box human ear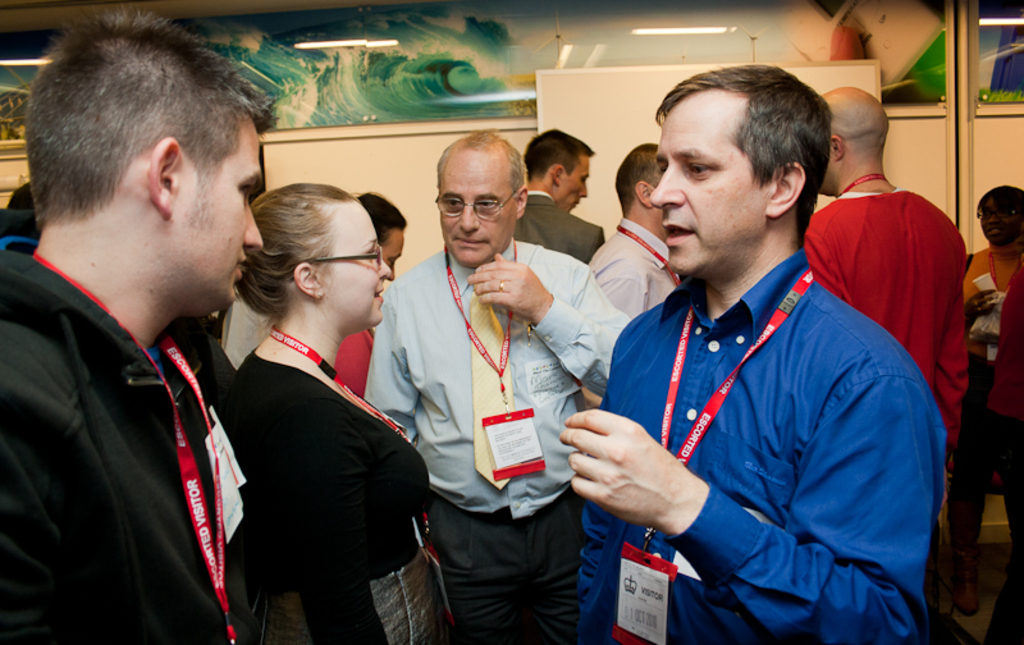
(left=631, top=180, right=650, bottom=207)
